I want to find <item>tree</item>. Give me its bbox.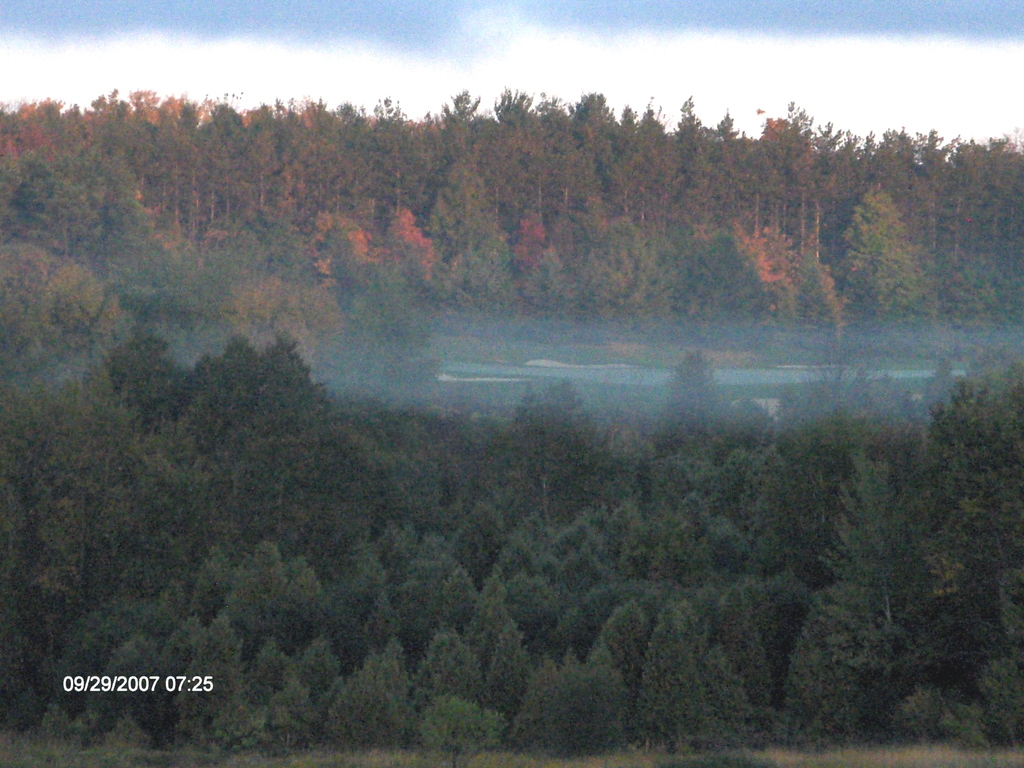
region(422, 148, 514, 310).
